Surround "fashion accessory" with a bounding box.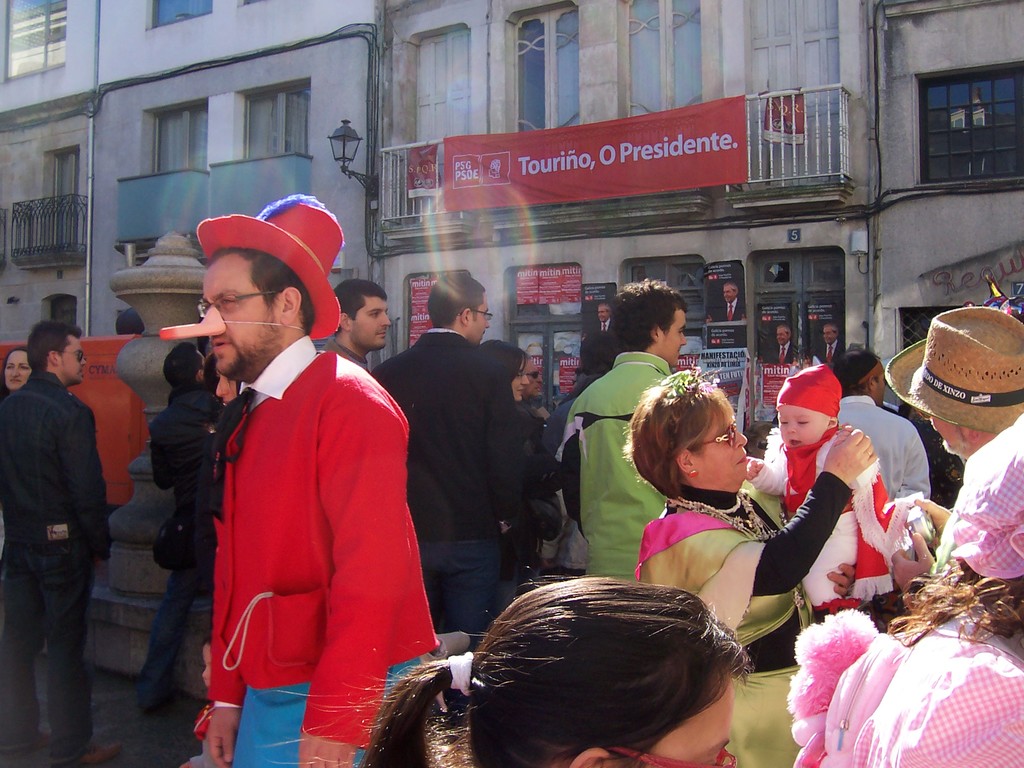
crop(727, 301, 733, 320).
